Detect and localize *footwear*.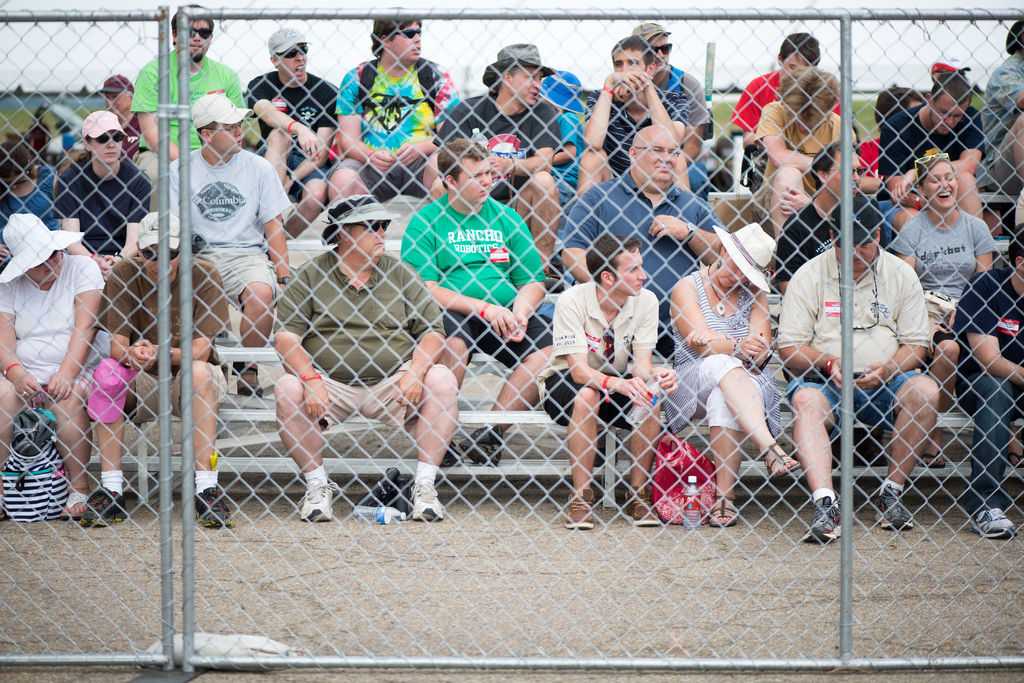
Localized at <box>707,493,737,526</box>.
